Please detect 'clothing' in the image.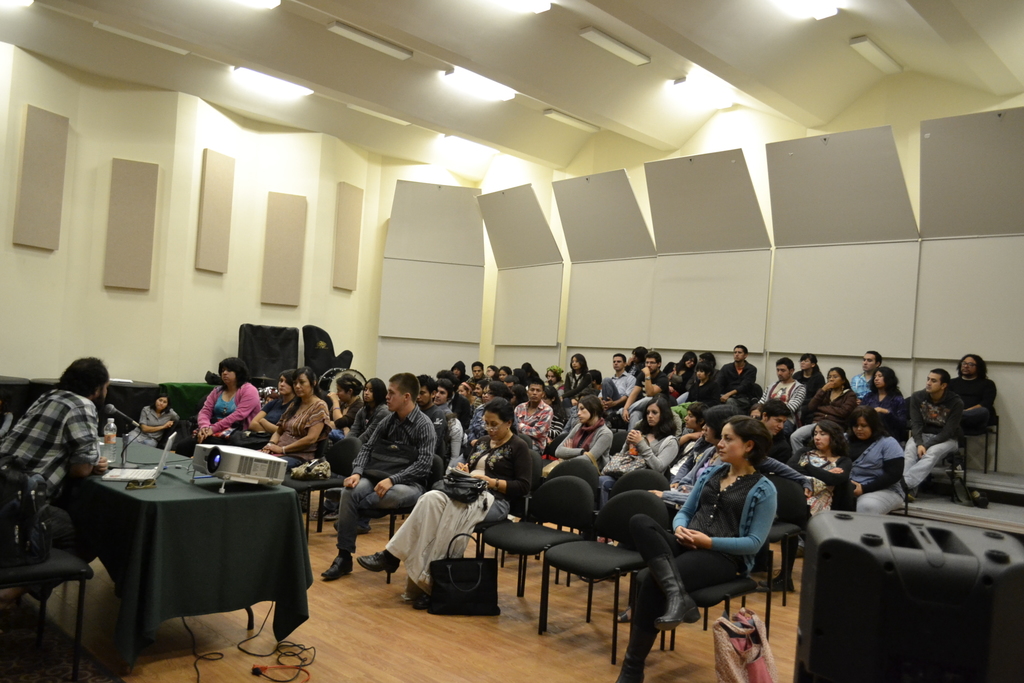
bbox=[608, 413, 673, 507].
